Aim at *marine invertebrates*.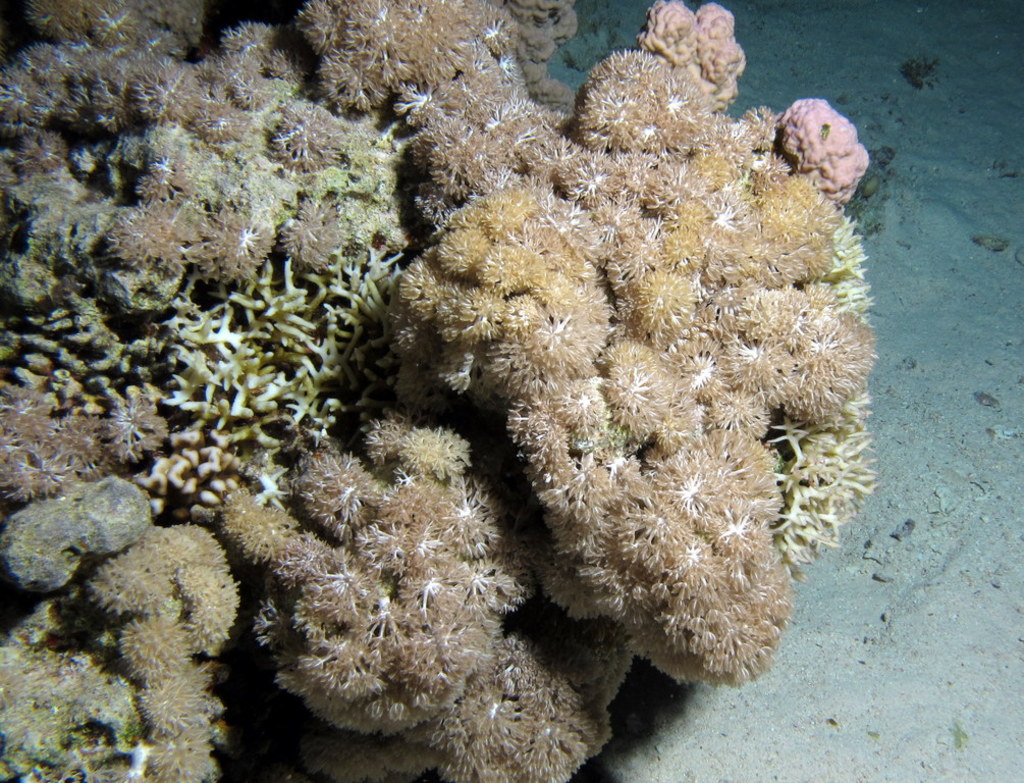
Aimed at left=0, top=520, right=234, bottom=777.
